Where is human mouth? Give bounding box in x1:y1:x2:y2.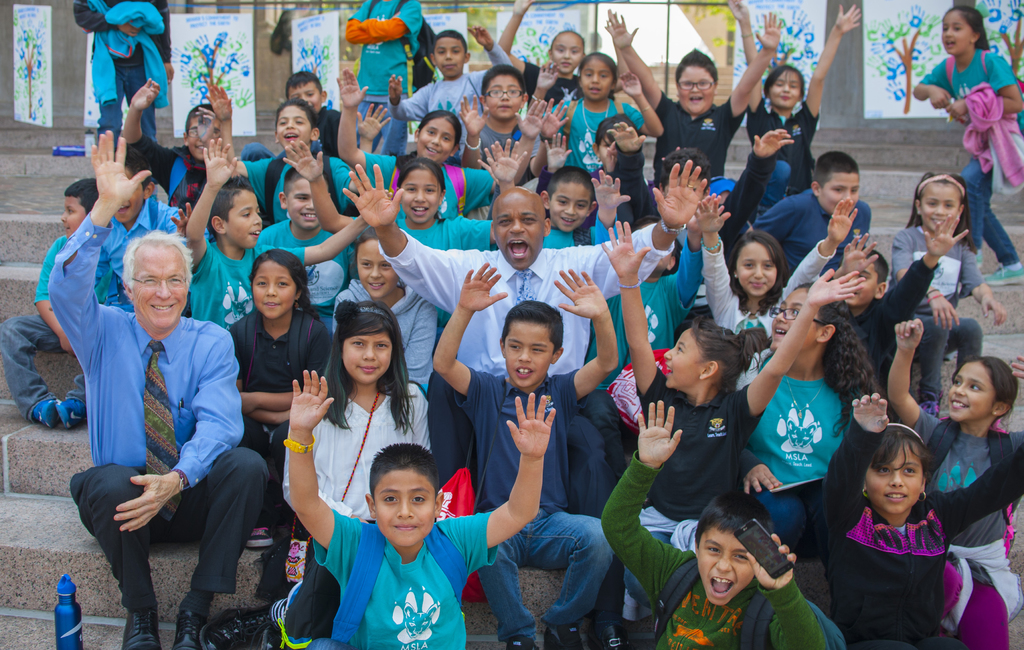
938:41:957:48.
